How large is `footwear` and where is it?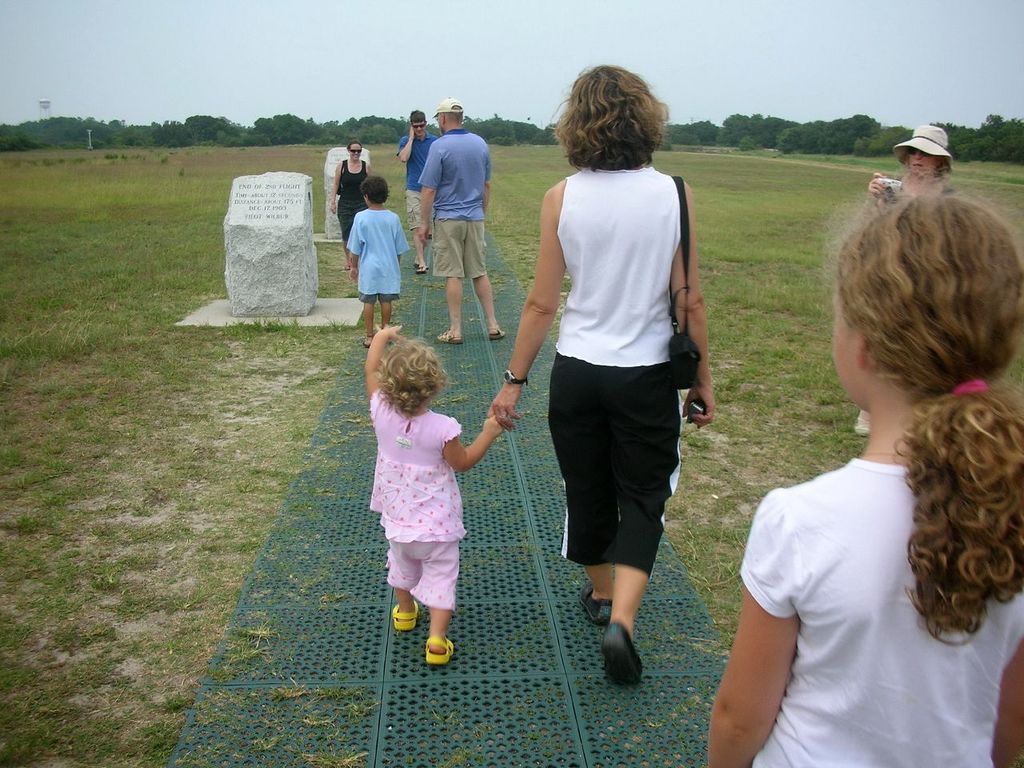
Bounding box: crop(583, 582, 615, 623).
